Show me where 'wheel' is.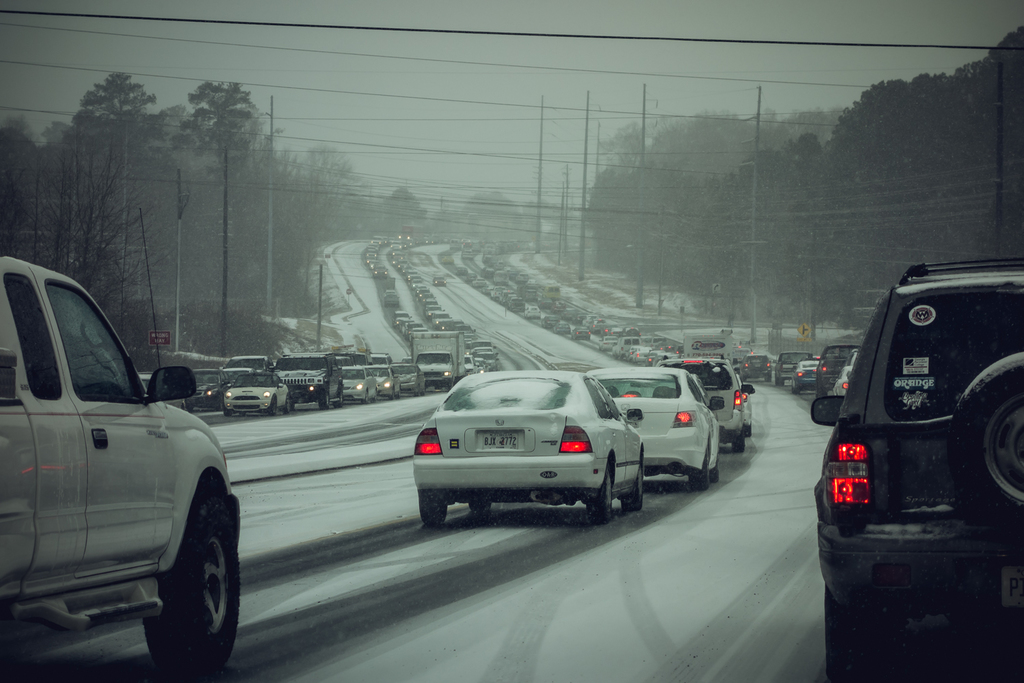
'wheel' is at BBox(416, 499, 449, 525).
